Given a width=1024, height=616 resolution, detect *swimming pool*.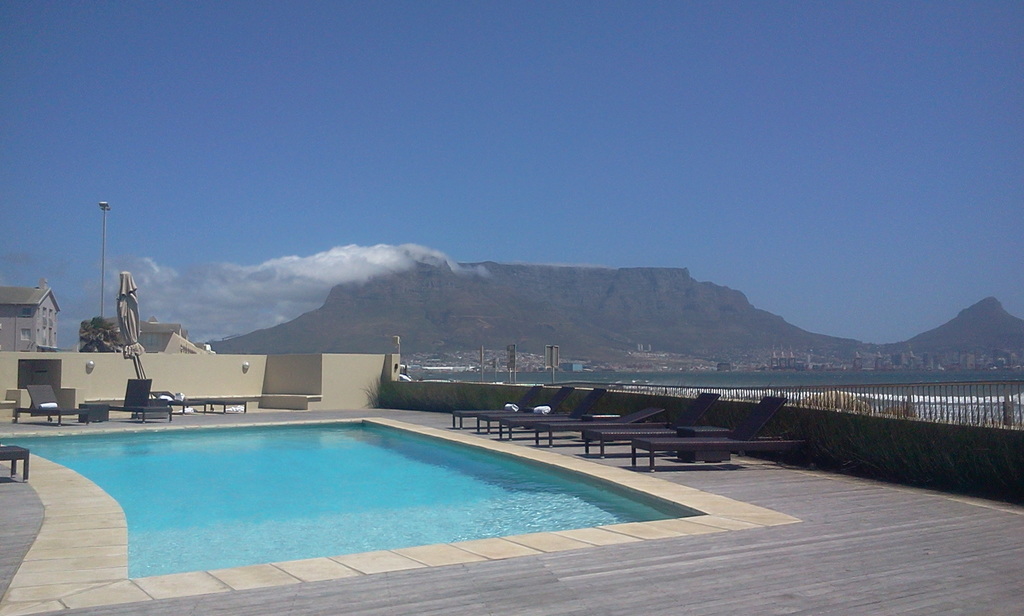
{"x1": 57, "y1": 420, "x2": 712, "y2": 581}.
